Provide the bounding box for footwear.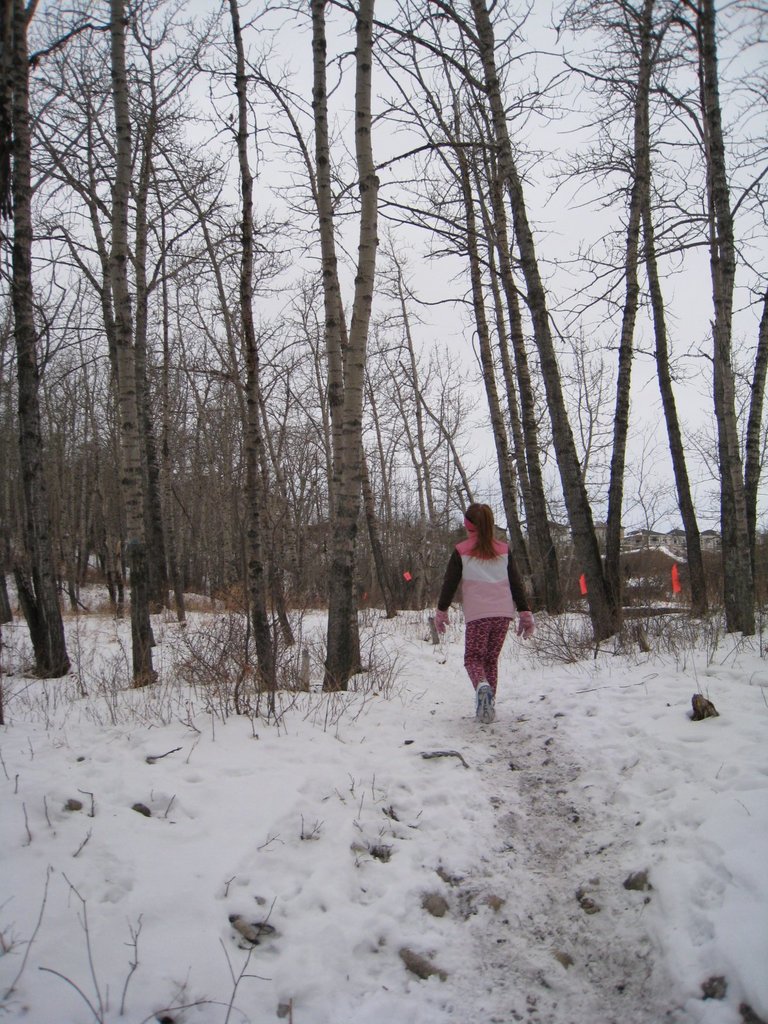
box(472, 678, 493, 728).
